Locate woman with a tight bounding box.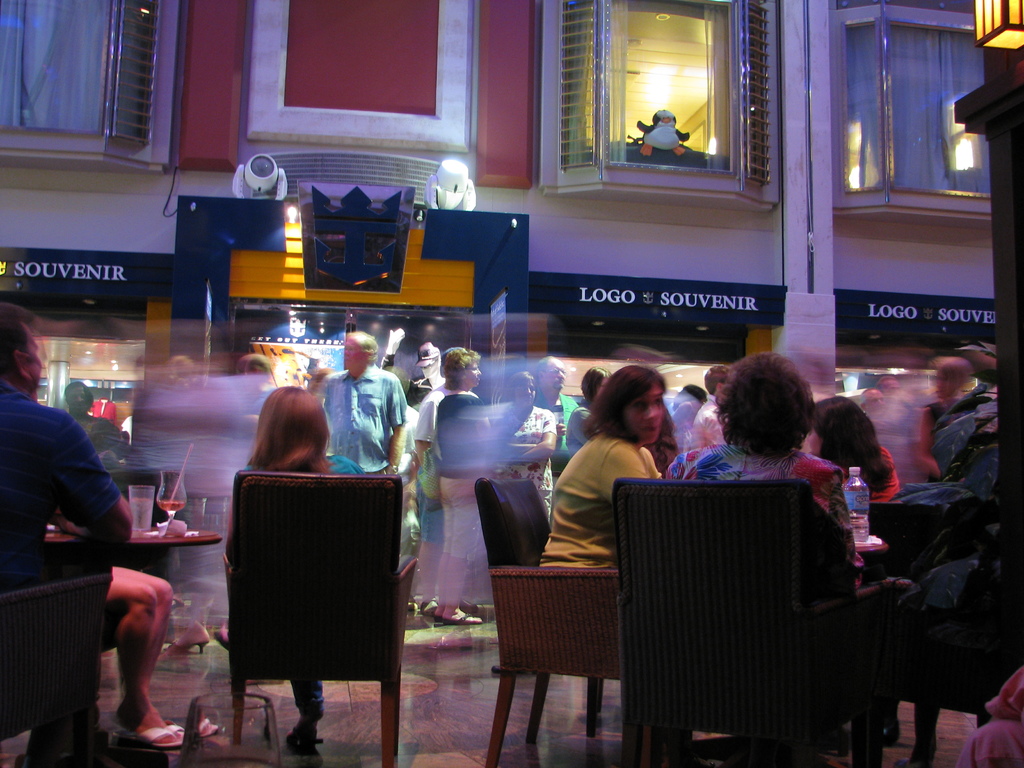
BBox(221, 383, 366, 753).
